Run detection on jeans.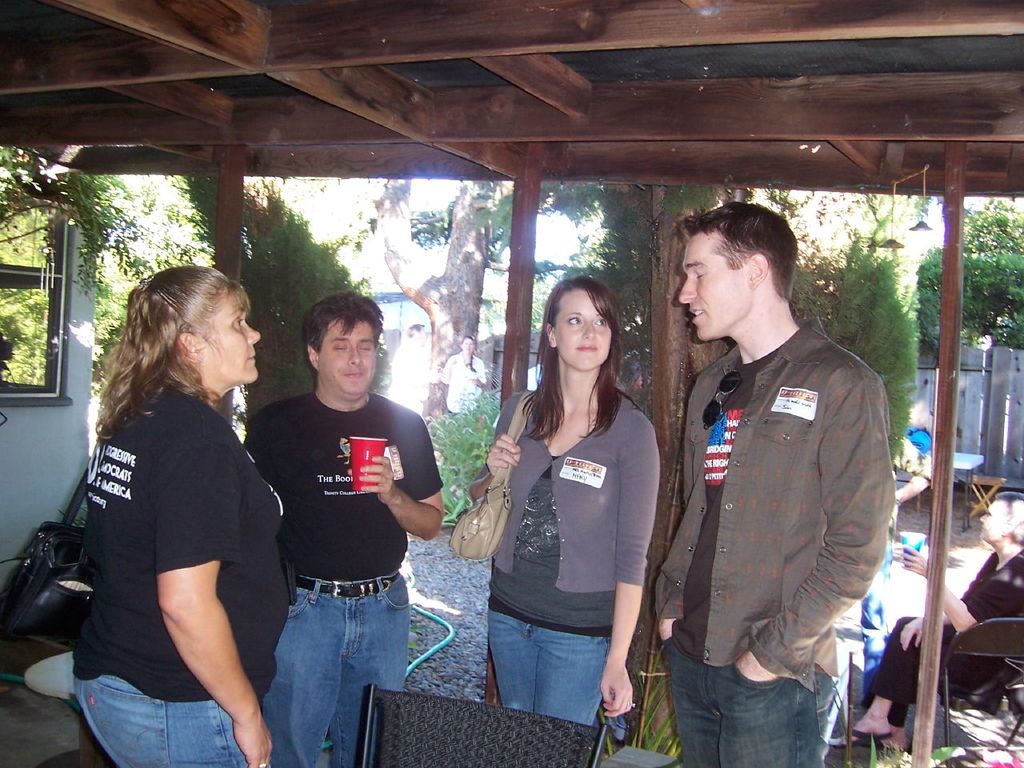
Result: locate(257, 574, 407, 760).
